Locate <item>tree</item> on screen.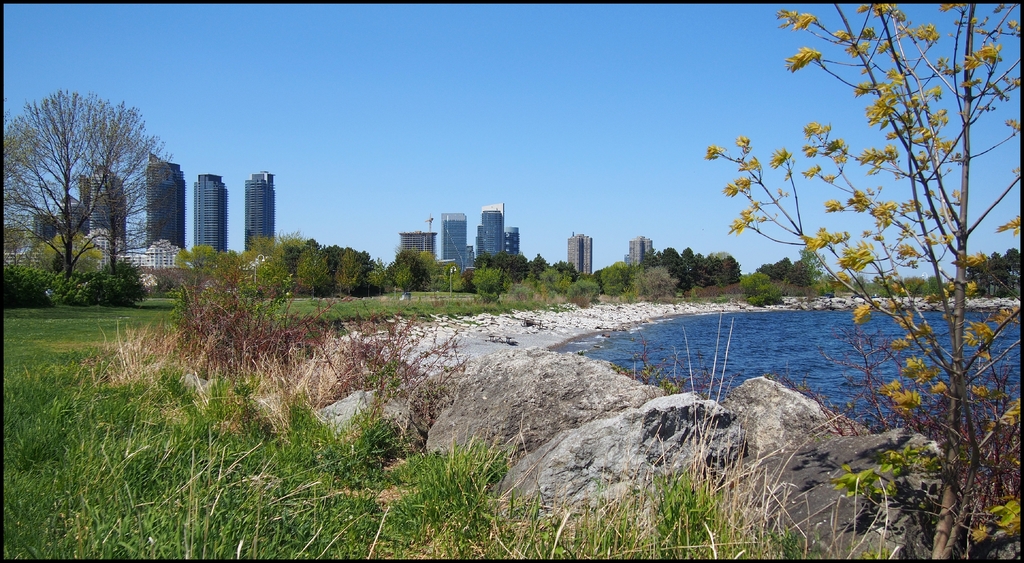
On screen at 609,261,635,289.
